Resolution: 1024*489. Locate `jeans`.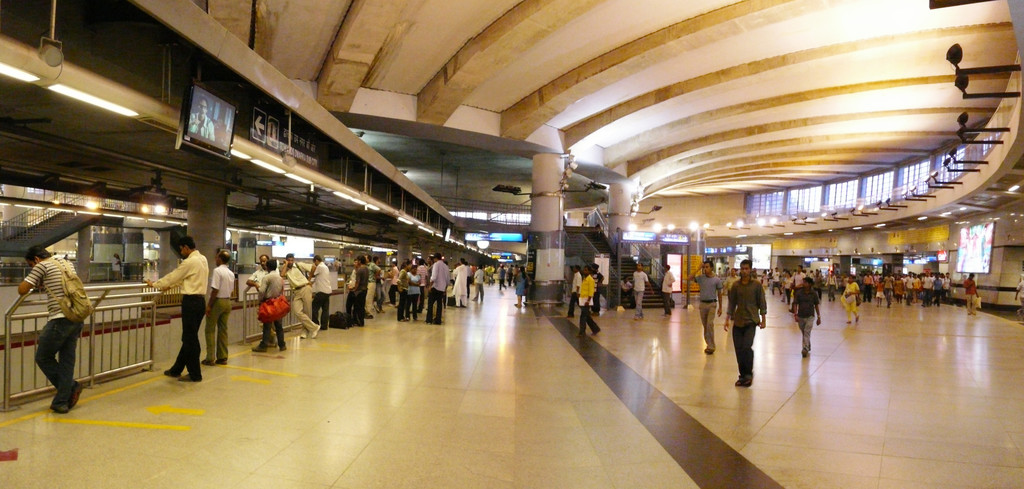
{"left": 313, "top": 293, "right": 330, "bottom": 331}.
